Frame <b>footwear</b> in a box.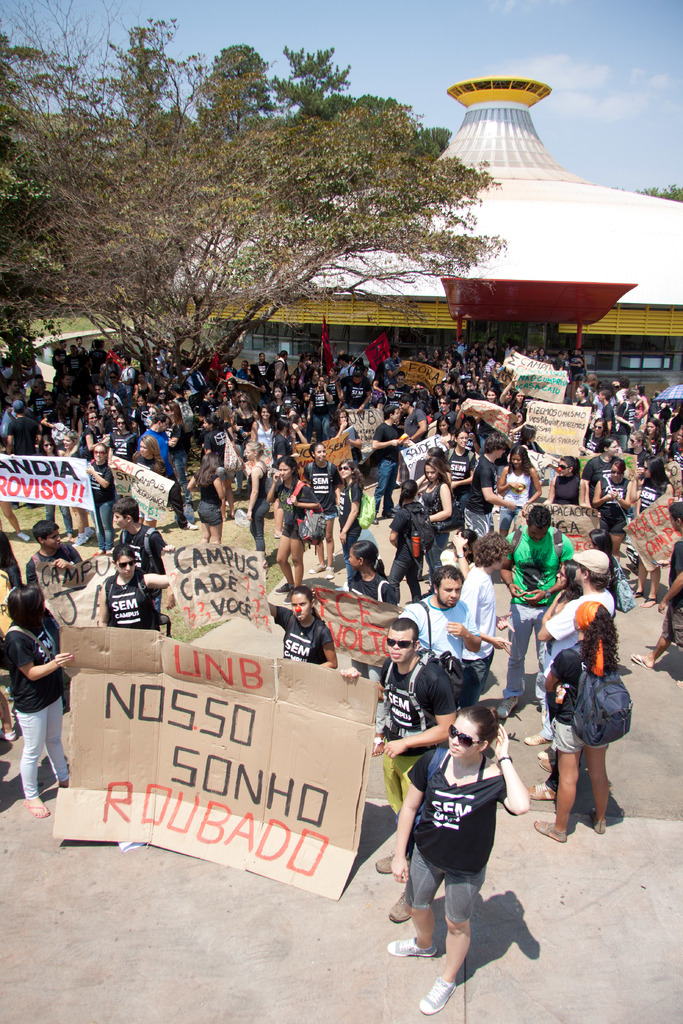
left=541, top=757, right=551, bottom=774.
